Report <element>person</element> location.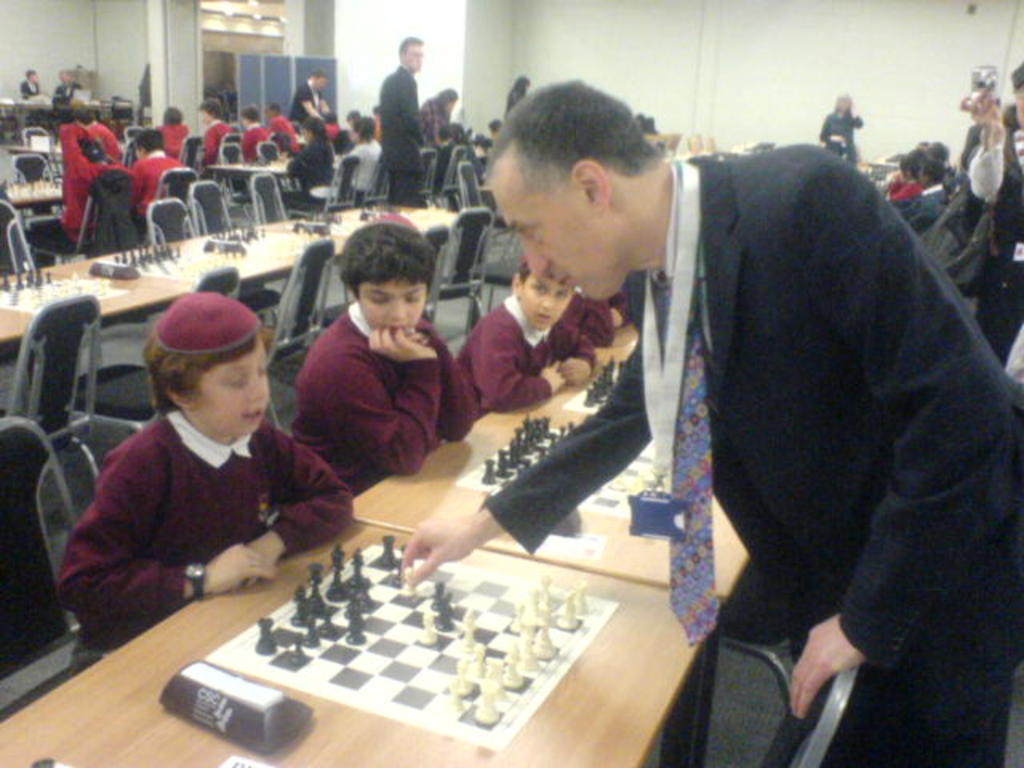
Report: [left=51, top=285, right=355, bottom=677].
